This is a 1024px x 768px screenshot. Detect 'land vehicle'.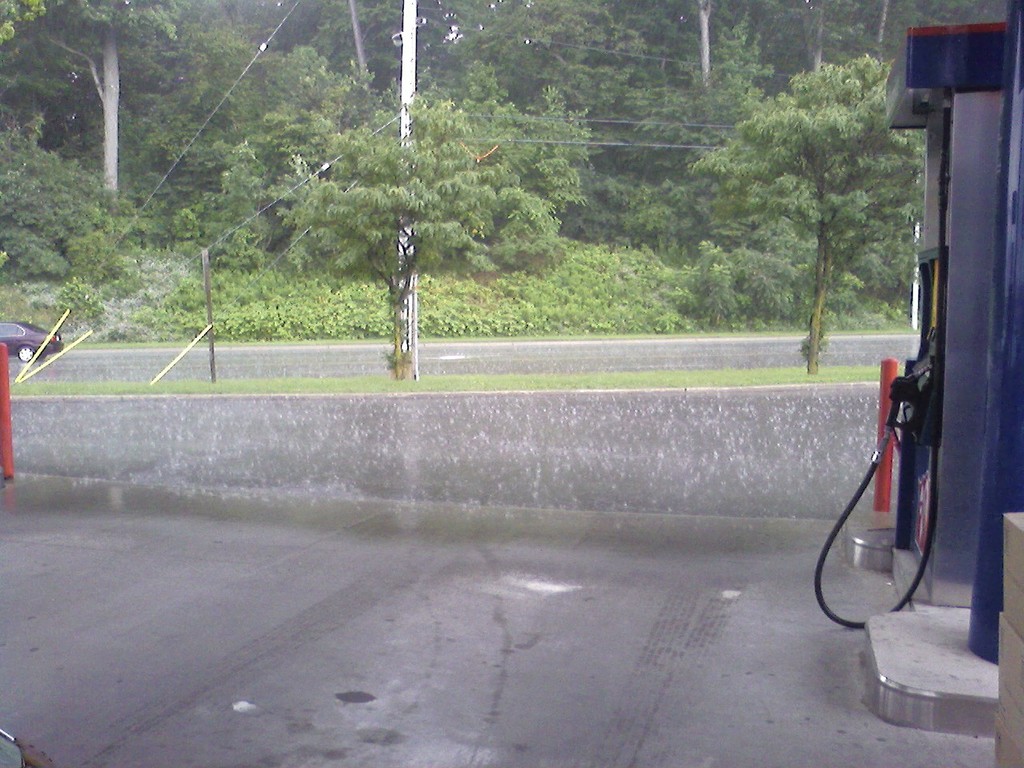
box=[1, 317, 59, 363].
